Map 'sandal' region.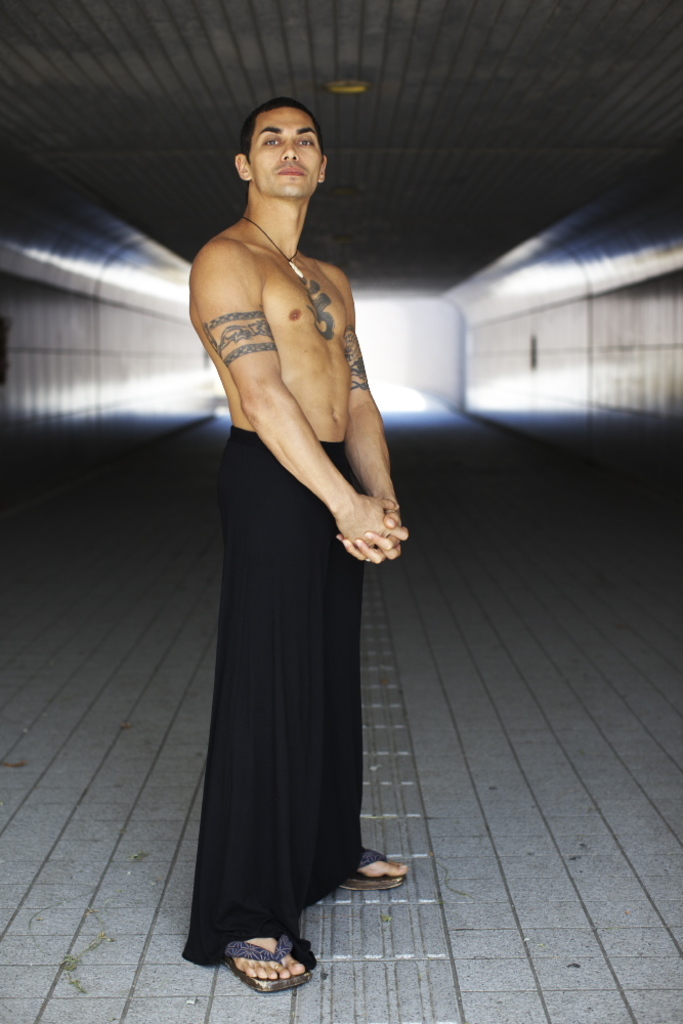
Mapped to crop(341, 852, 409, 893).
